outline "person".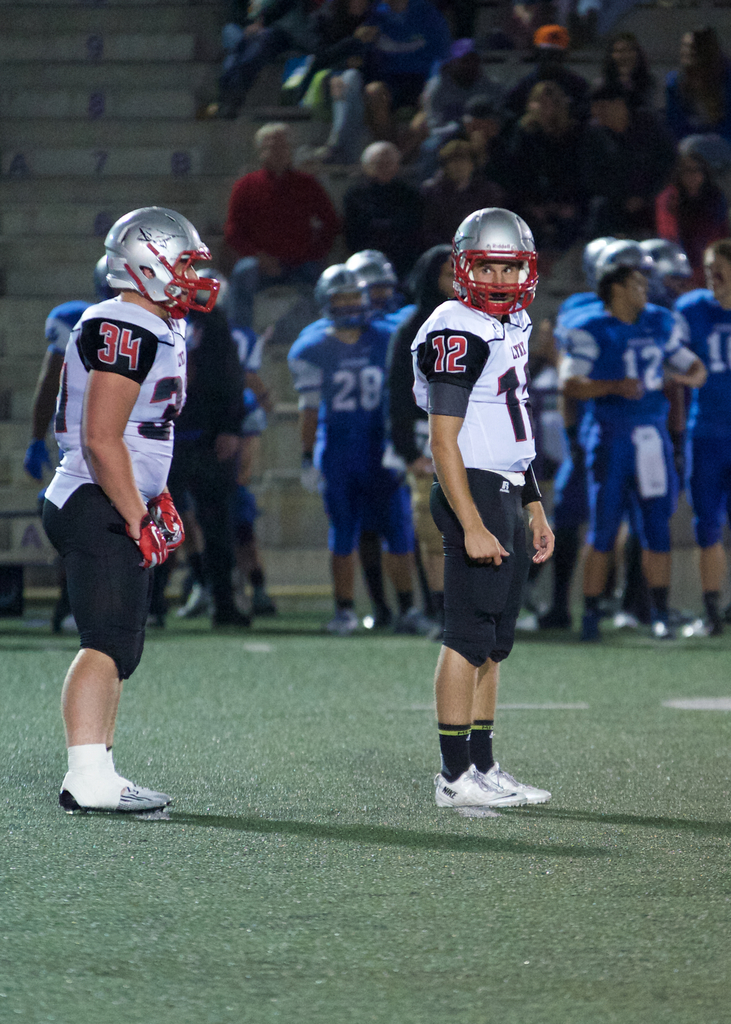
Outline: crop(18, 299, 111, 640).
